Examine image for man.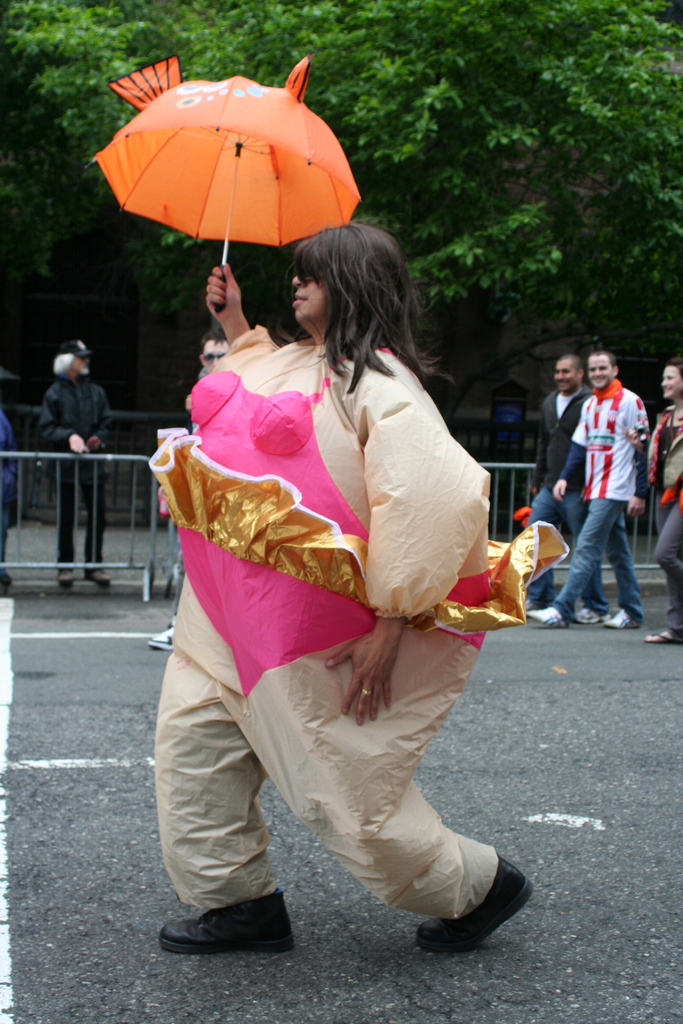
Examination result: (37,342,113,595).
